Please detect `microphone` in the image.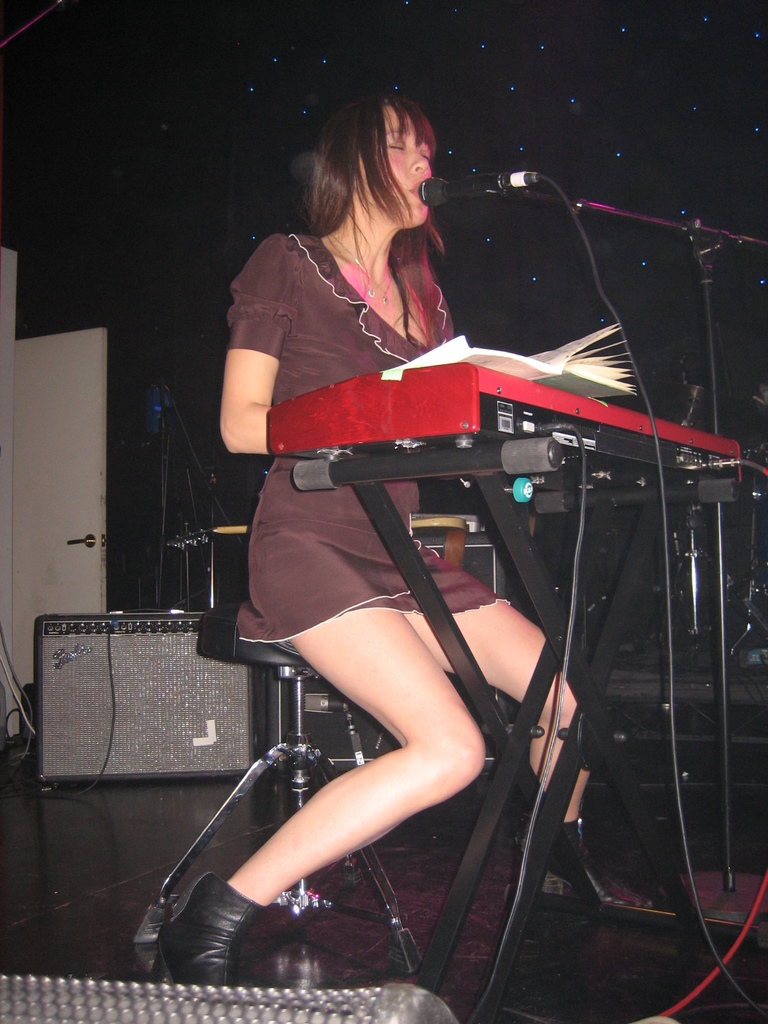
bbox=(401, 168, 546, 218).
